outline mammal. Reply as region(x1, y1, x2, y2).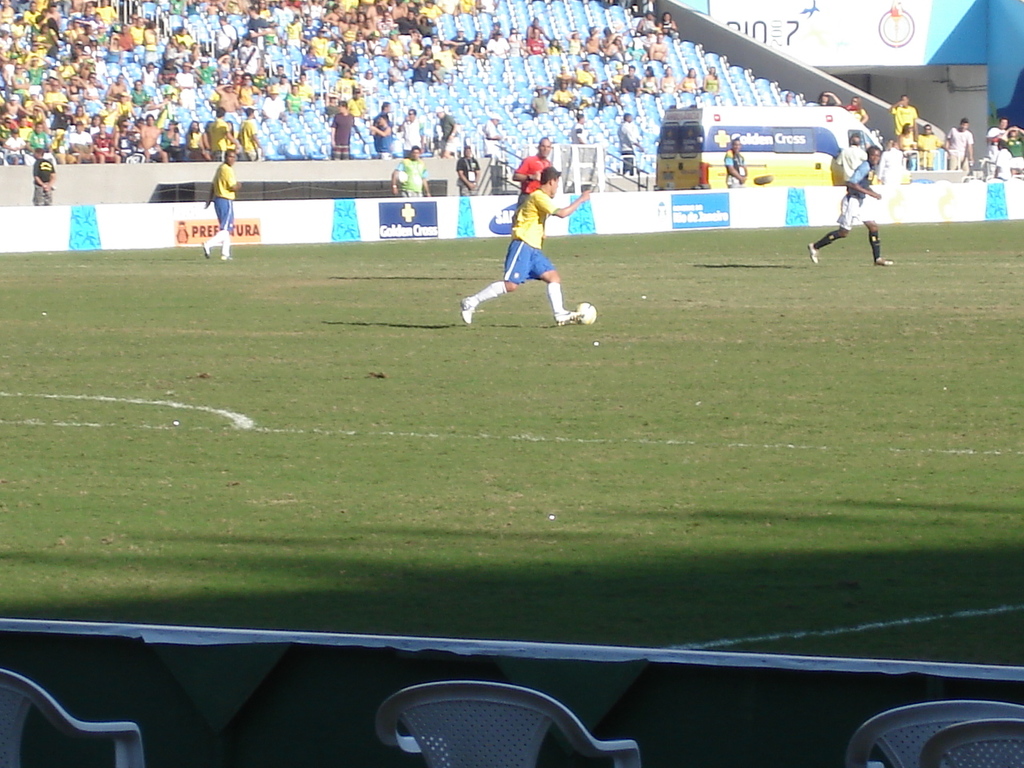
region(677, 66, 702, 95).
